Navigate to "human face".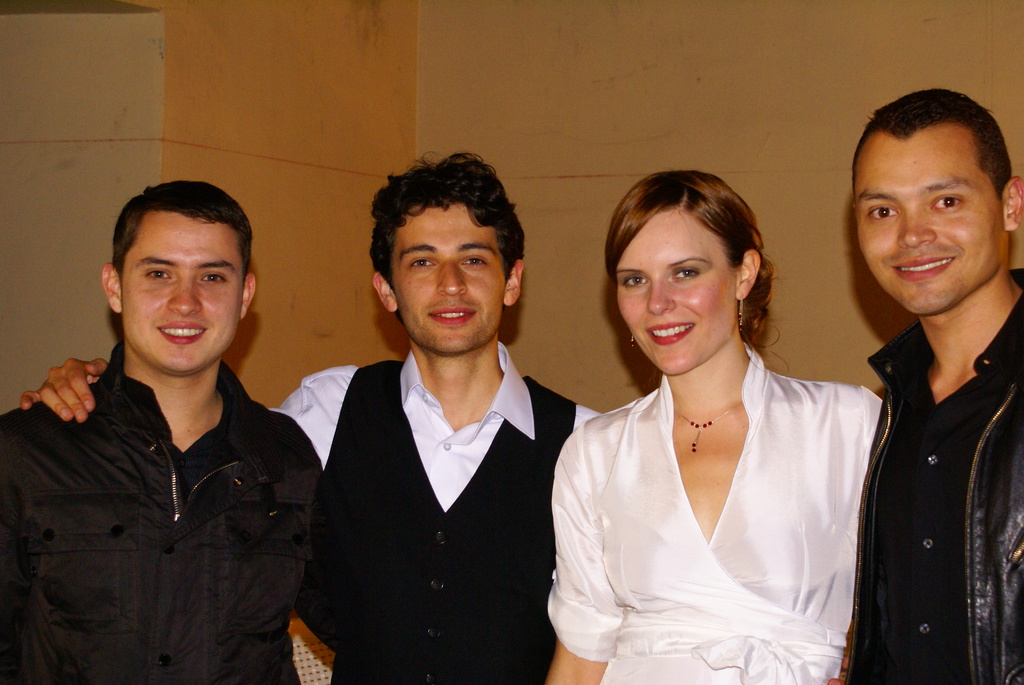
Navigation target: 618/206/739/379.
